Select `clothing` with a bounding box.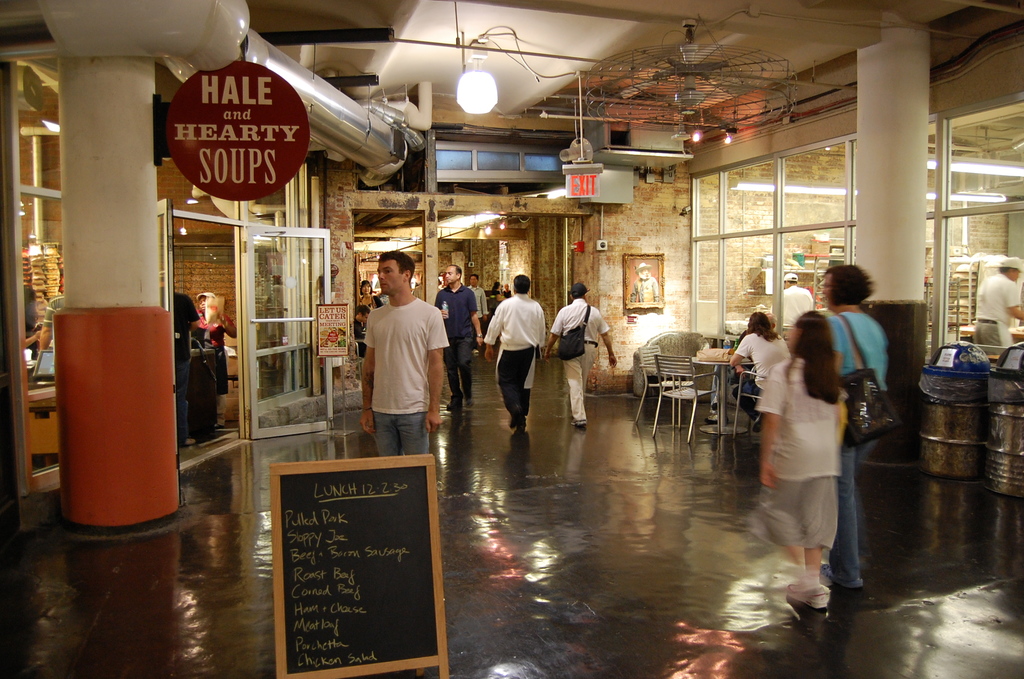
550,295,611,419.
